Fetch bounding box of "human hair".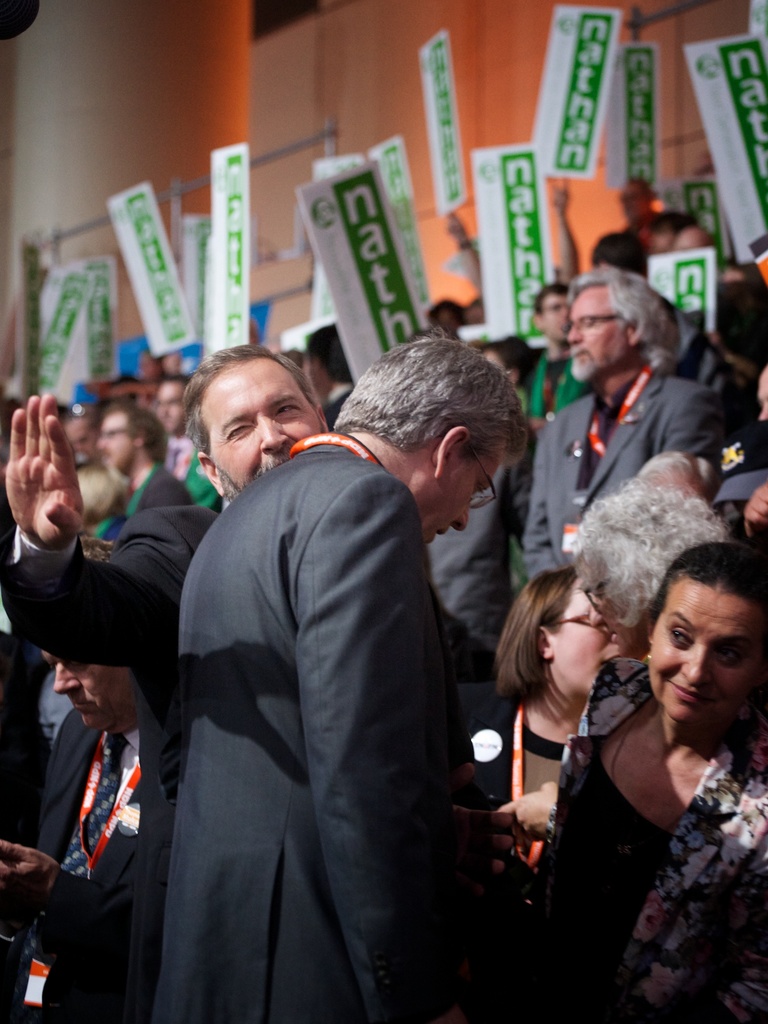
Bbox: 100,401,164,462.
